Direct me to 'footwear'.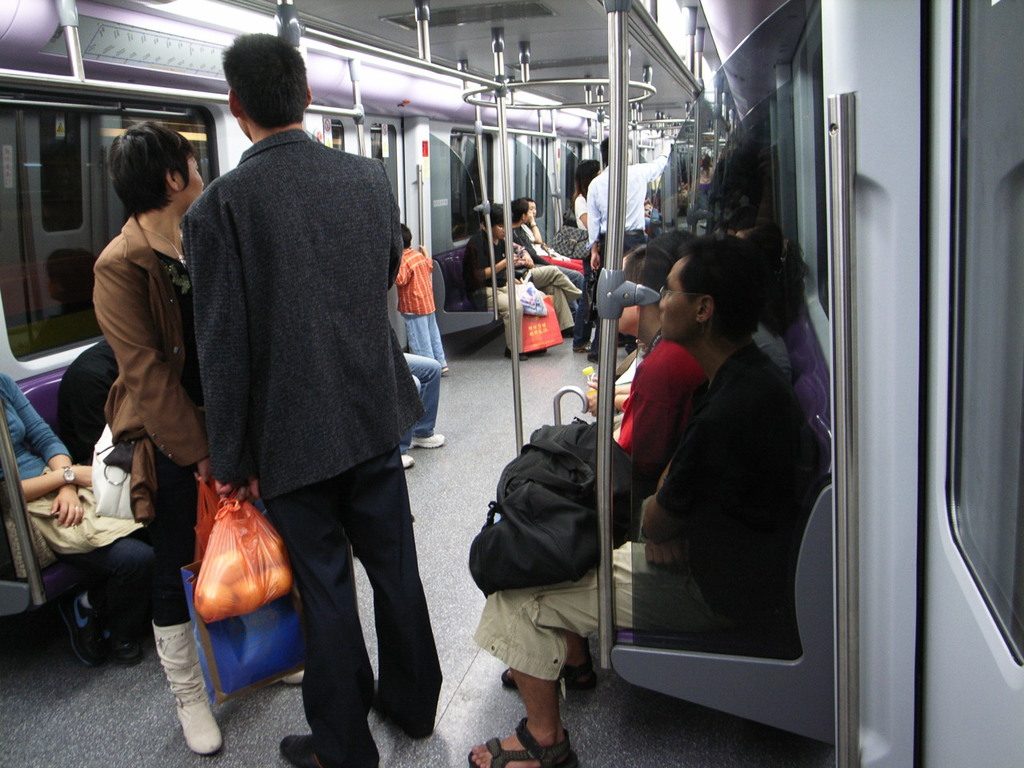
Direction: [left=174, top=696, right=226, bottom=750].
